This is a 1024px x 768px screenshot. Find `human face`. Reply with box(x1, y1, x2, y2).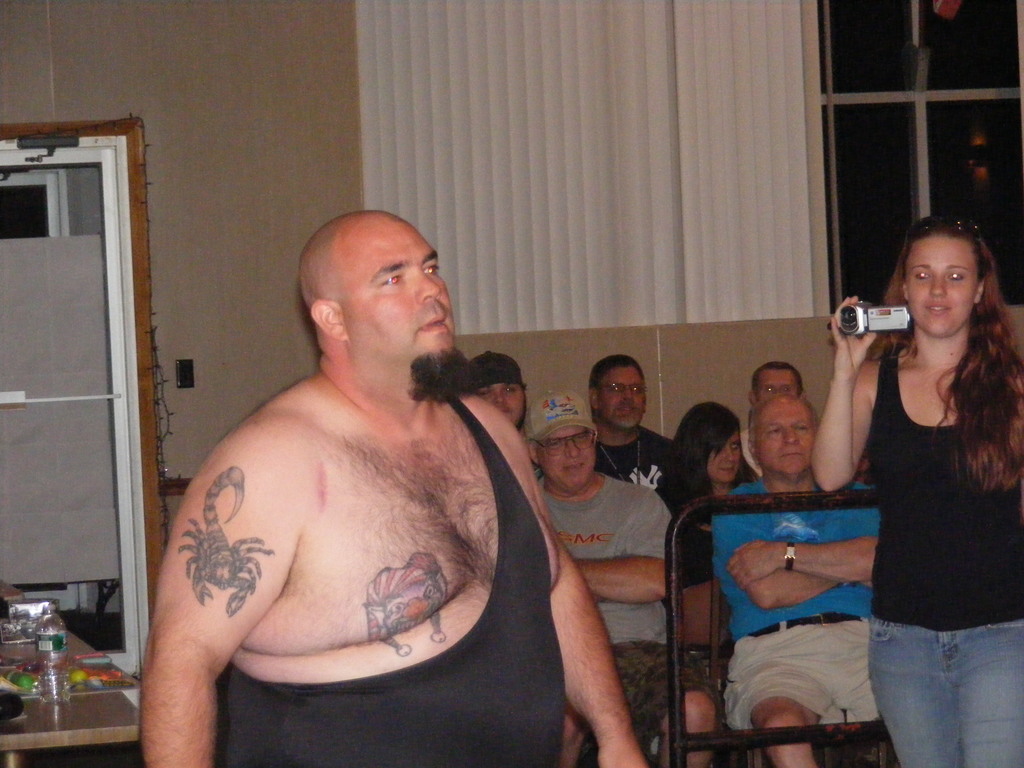
box(914, 239, 980, 339).
